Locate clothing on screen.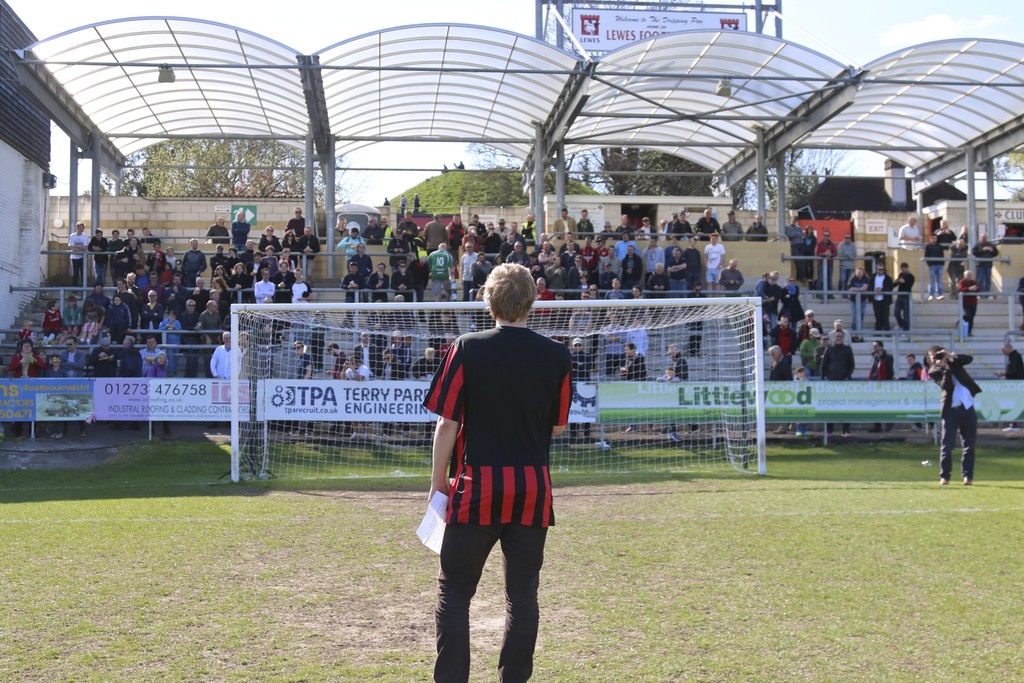
On screen at <region>948, 244, 959, 292</region>.
